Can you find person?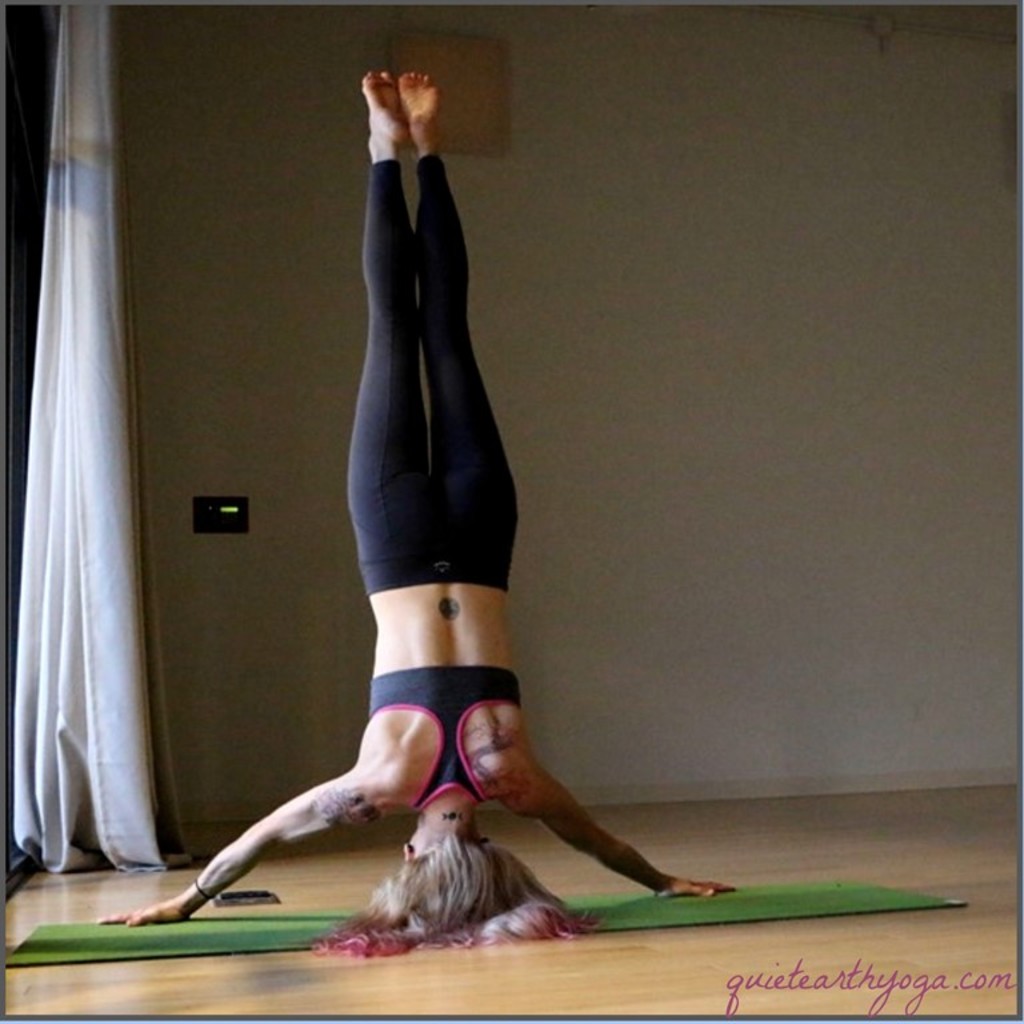
Yes, bounding box: BBox(197, 55, 735, 969).
